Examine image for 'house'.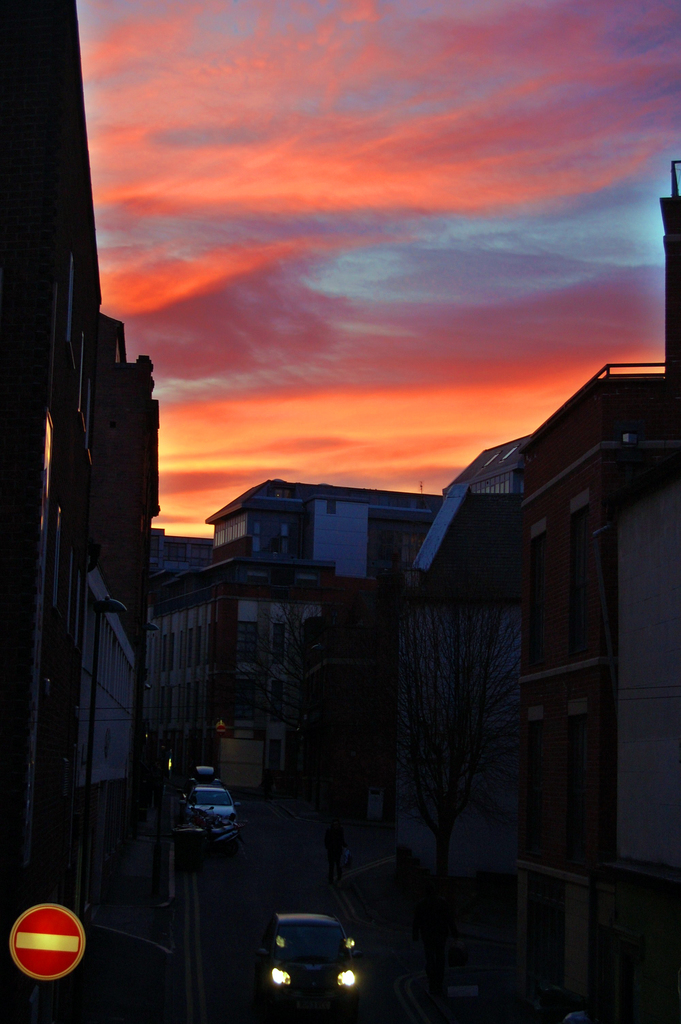
Examination result: rect(135, 561, 338, 788).
